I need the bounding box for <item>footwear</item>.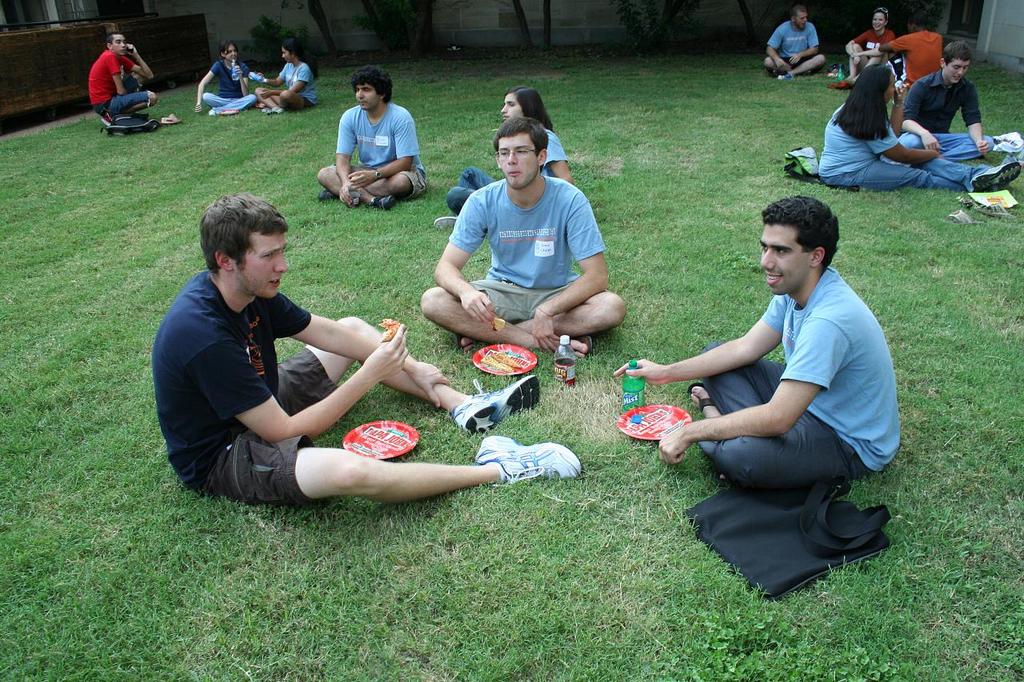
Here it is: l=430, t=214, r=456, b=226.
